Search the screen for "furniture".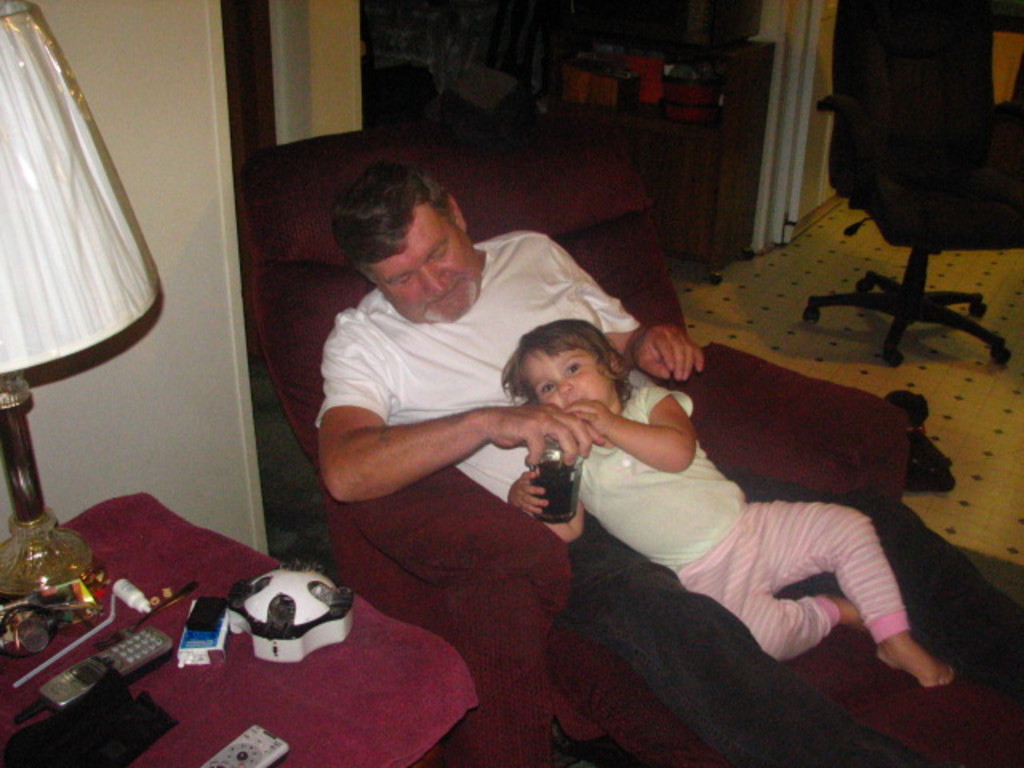
Found at x1=802 y1=0 x2=1022 y2=368.
